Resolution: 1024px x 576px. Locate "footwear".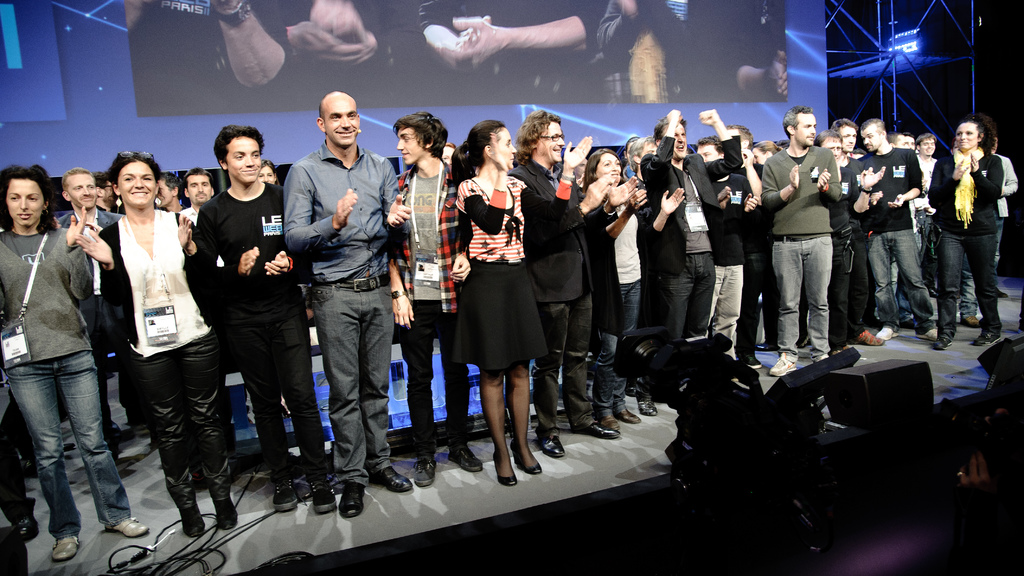
locate(177, 495, 204, 540).
